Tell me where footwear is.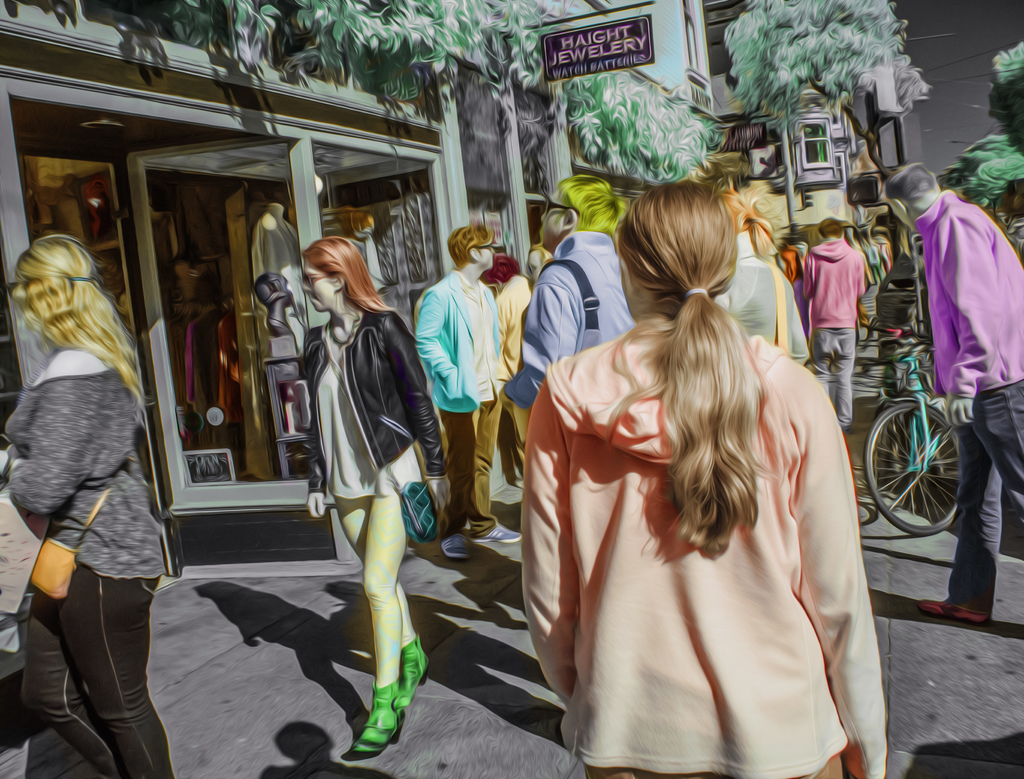
footwear is at bbox=(397, 636, 428, 701).
